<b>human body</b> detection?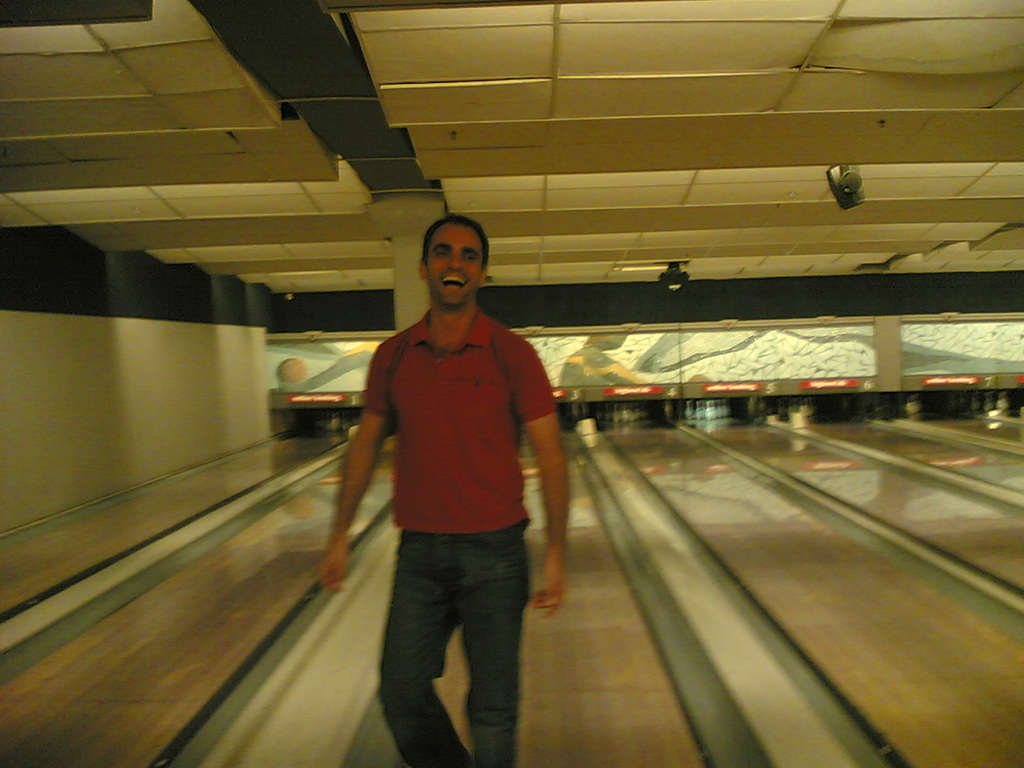
BBox(336, 146, 567, 767)
